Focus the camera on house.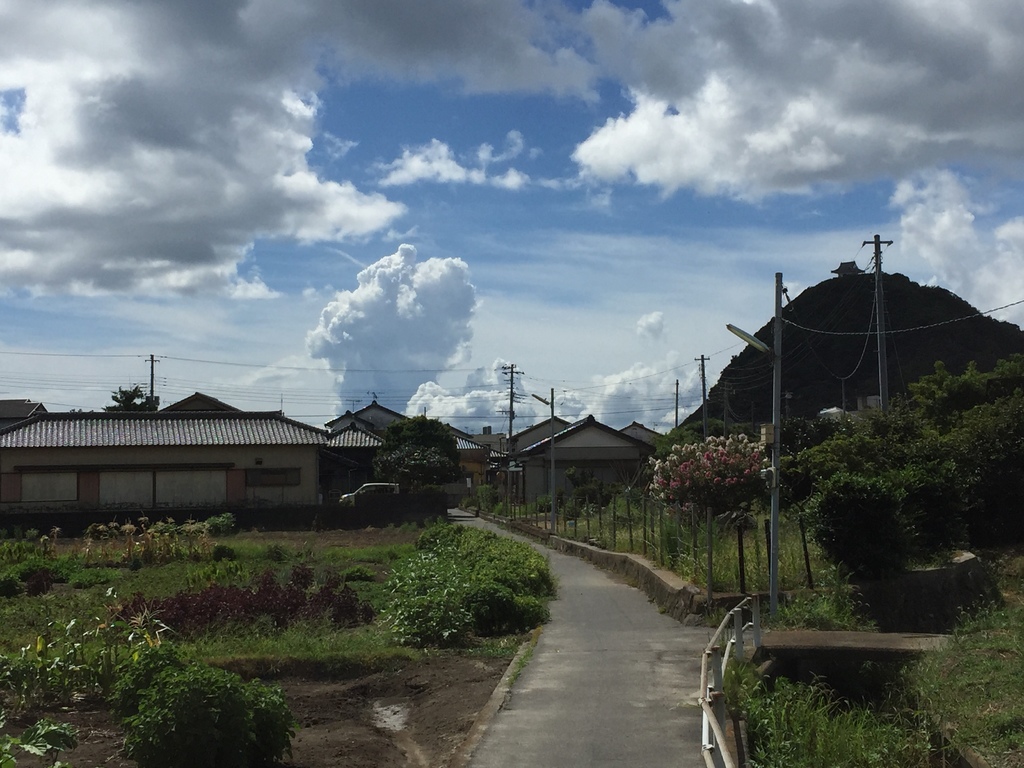
Focus region: box(408, 420, 489, 523).
